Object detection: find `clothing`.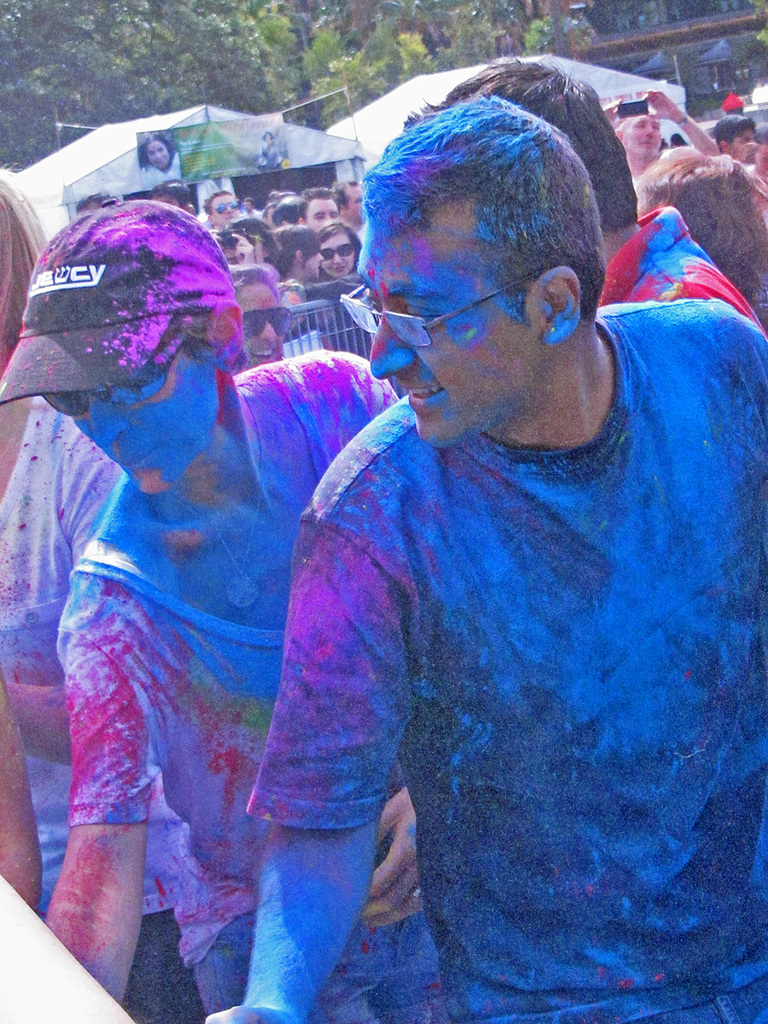
BBox(263, 294, 767, 1023).
